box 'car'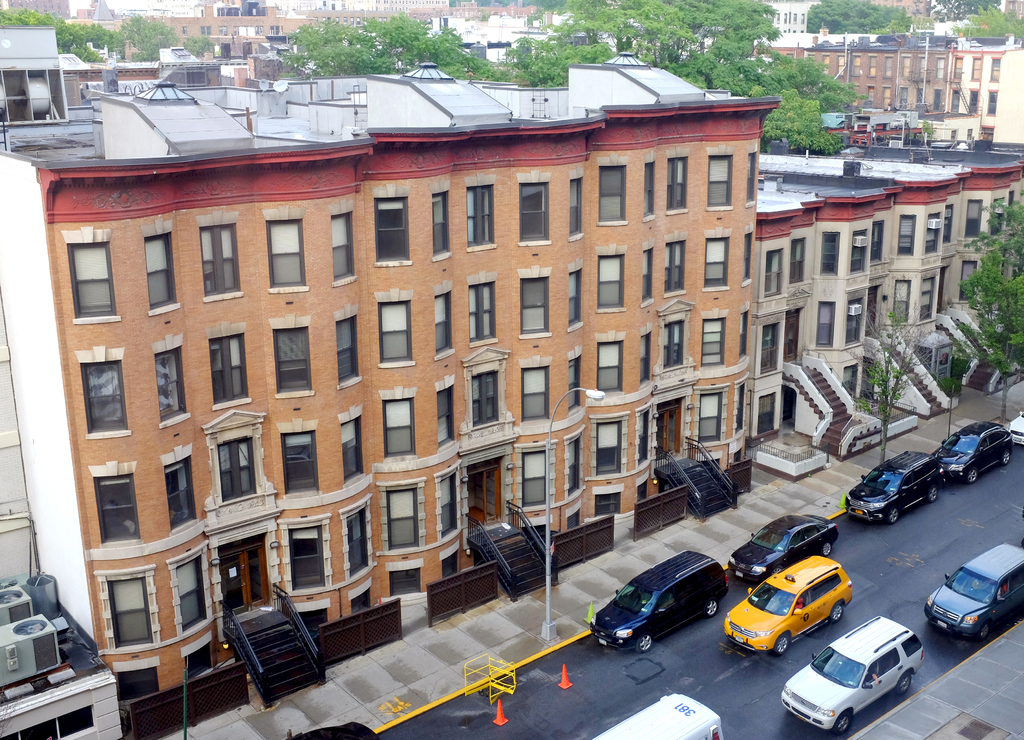
[x1=289, y1=721, x2=381, y2=739]
